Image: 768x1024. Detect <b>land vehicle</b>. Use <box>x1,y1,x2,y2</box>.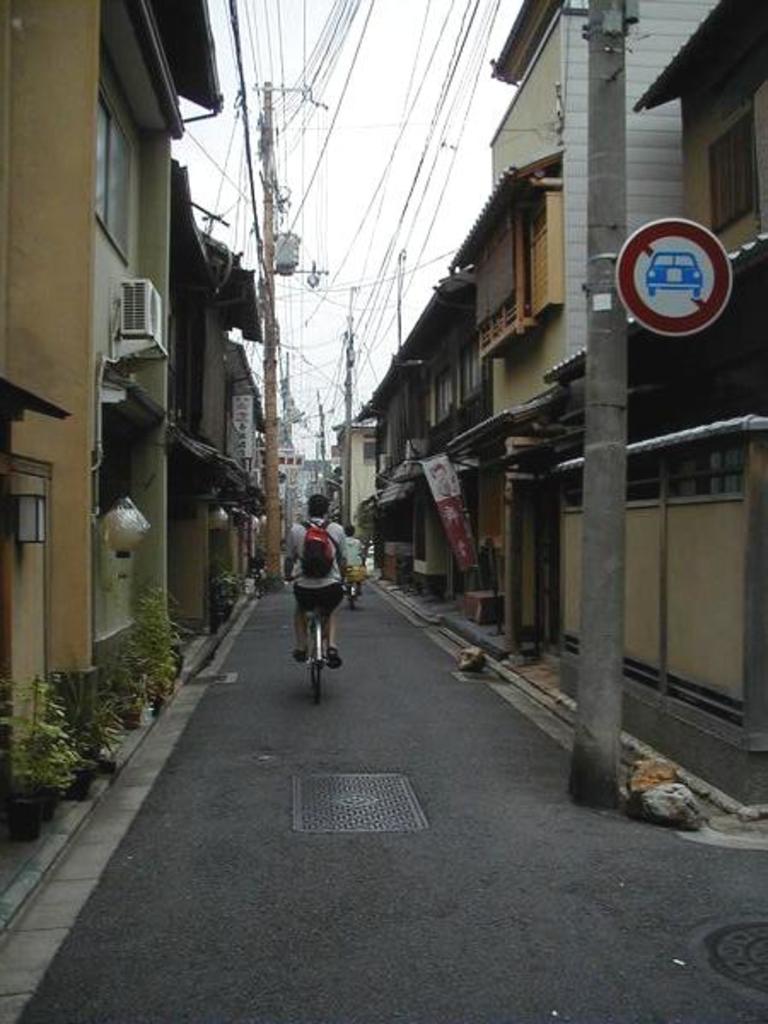
<box>650,249,703,290</box>.
